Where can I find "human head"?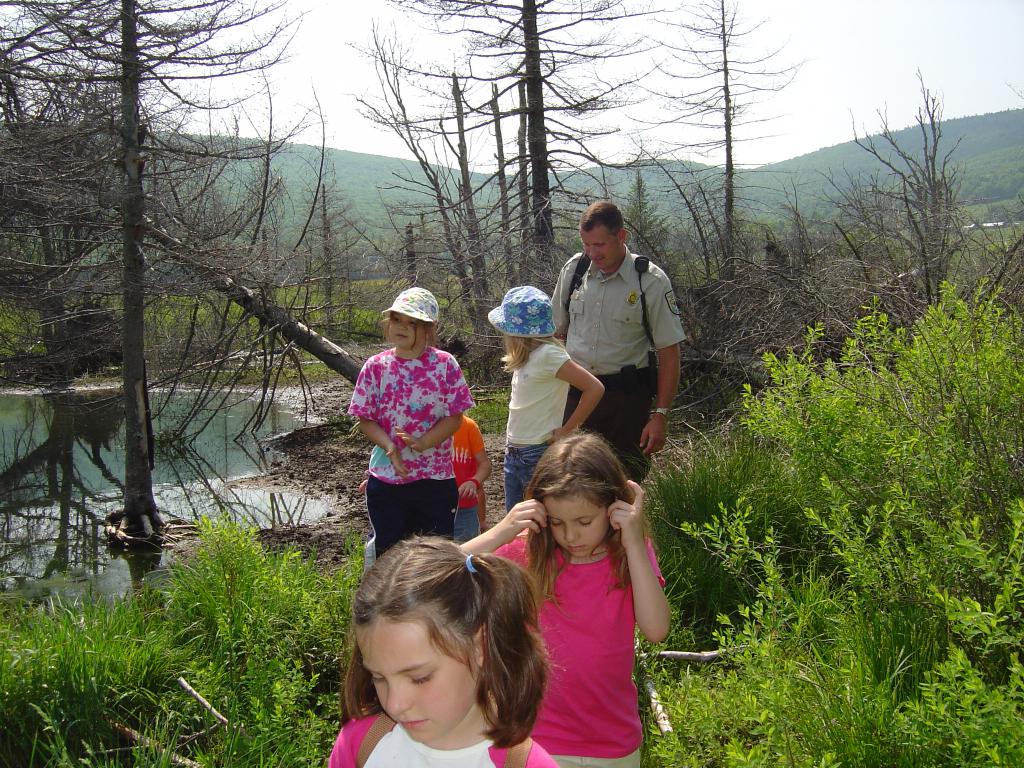
You can find it at <box>378,285,442,351</box>.
